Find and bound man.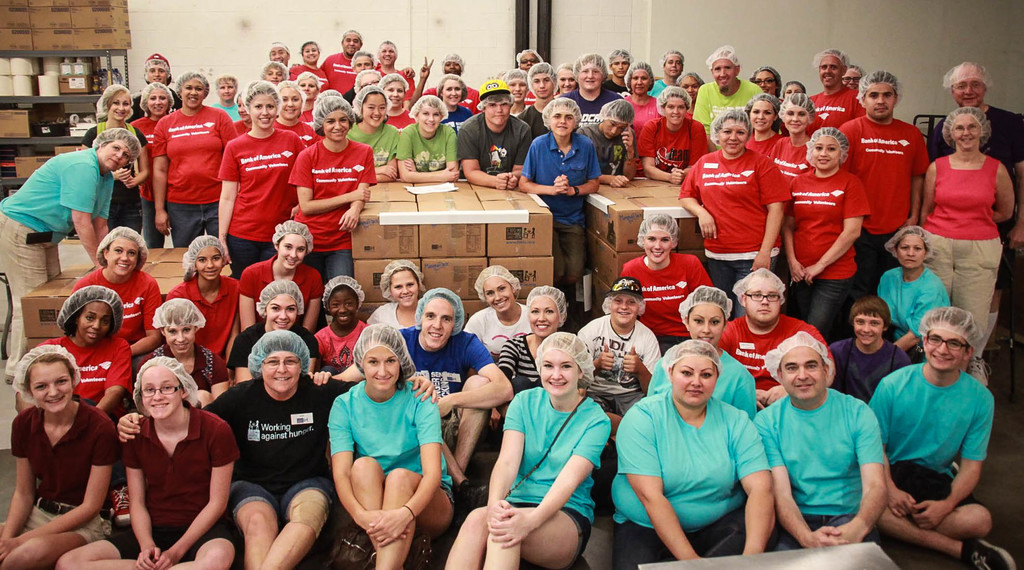
Bound: (455,76,533,189).
